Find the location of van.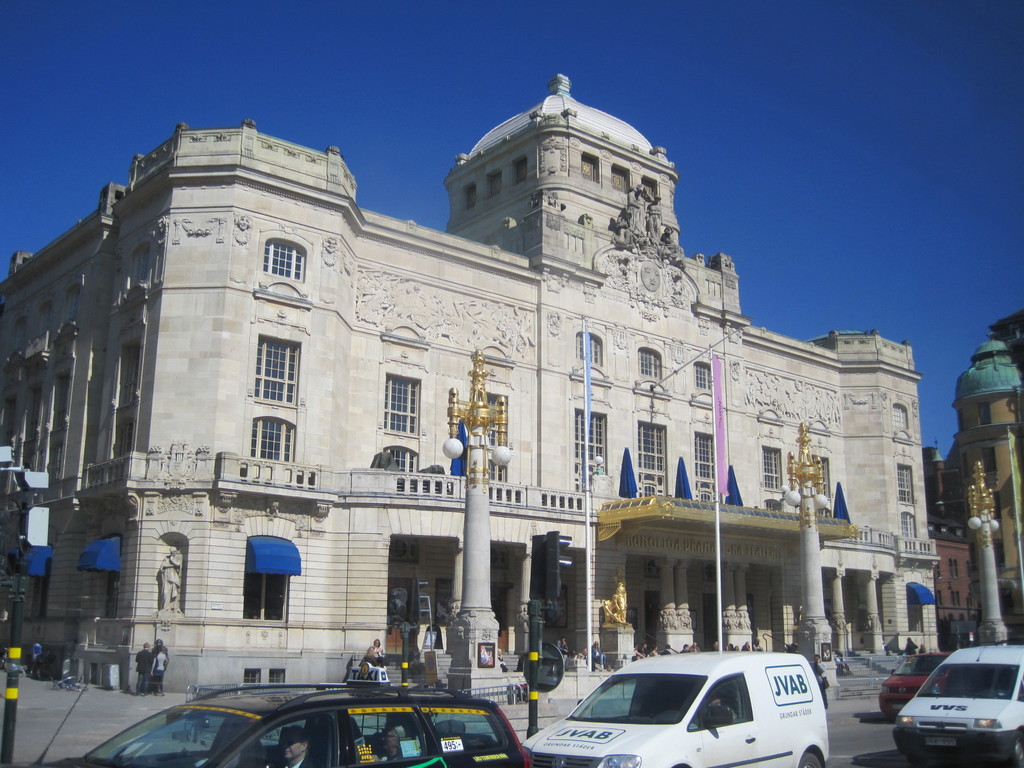
Location: bbox=[888, 637, 1023, 765].
